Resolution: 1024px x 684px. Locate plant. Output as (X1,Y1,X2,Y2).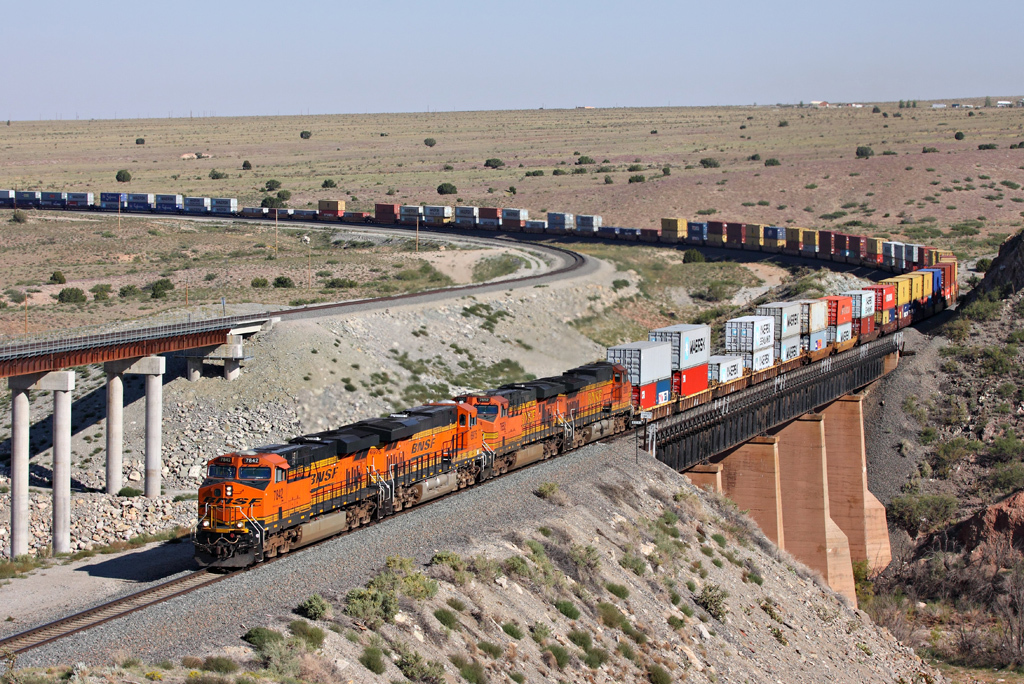
(262,633,309,683).
